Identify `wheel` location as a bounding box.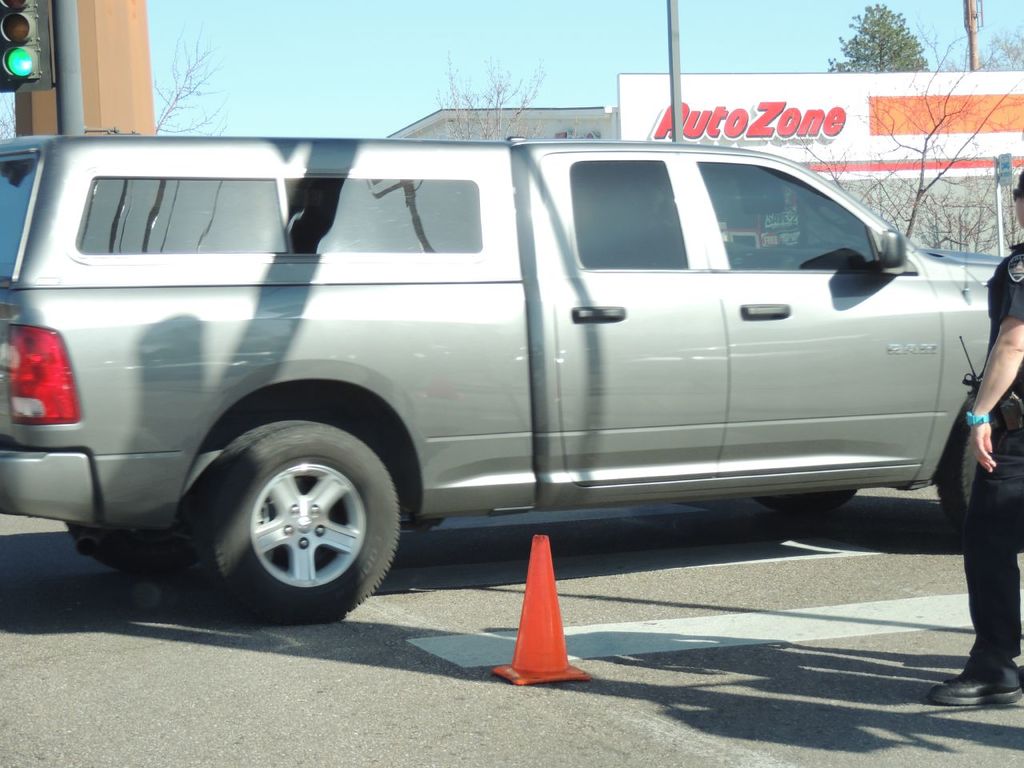
[left=206, top=422, right=395, bottom=614].
